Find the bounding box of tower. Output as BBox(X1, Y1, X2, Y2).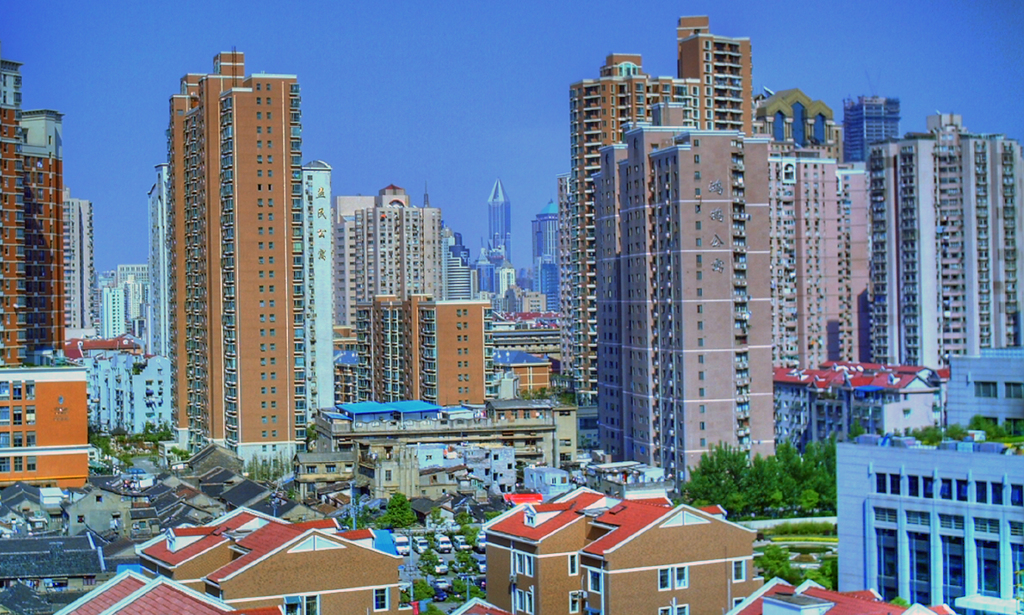
BBox(339, 192, 385, 331).
